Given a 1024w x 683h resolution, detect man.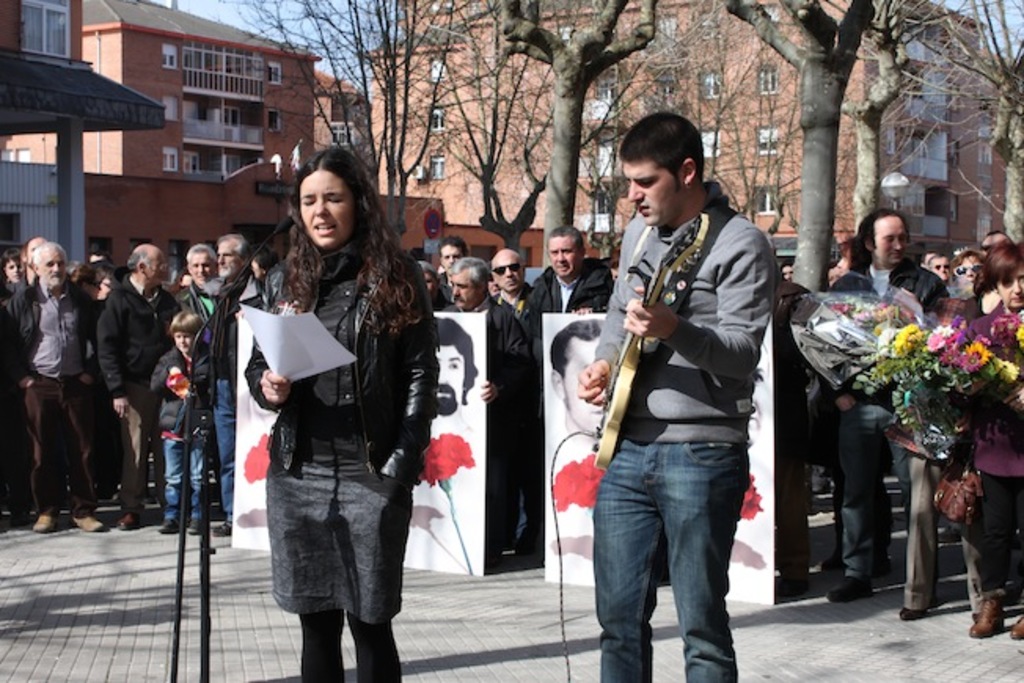
922 247 955 290.
